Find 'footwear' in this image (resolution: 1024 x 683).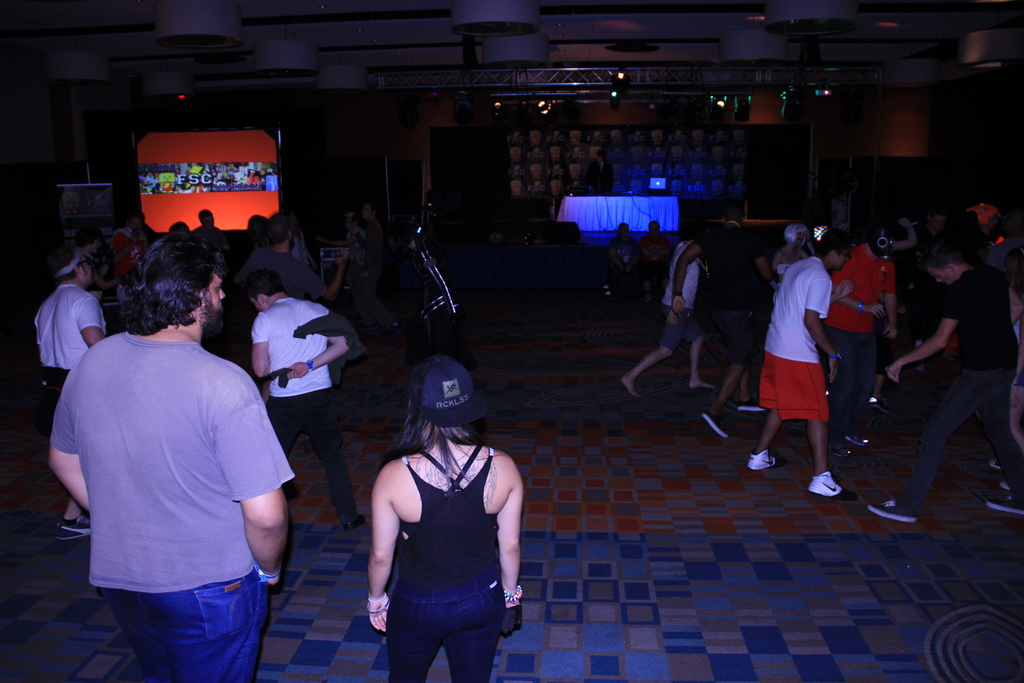
l=871, t=495, r=913, b=523.
